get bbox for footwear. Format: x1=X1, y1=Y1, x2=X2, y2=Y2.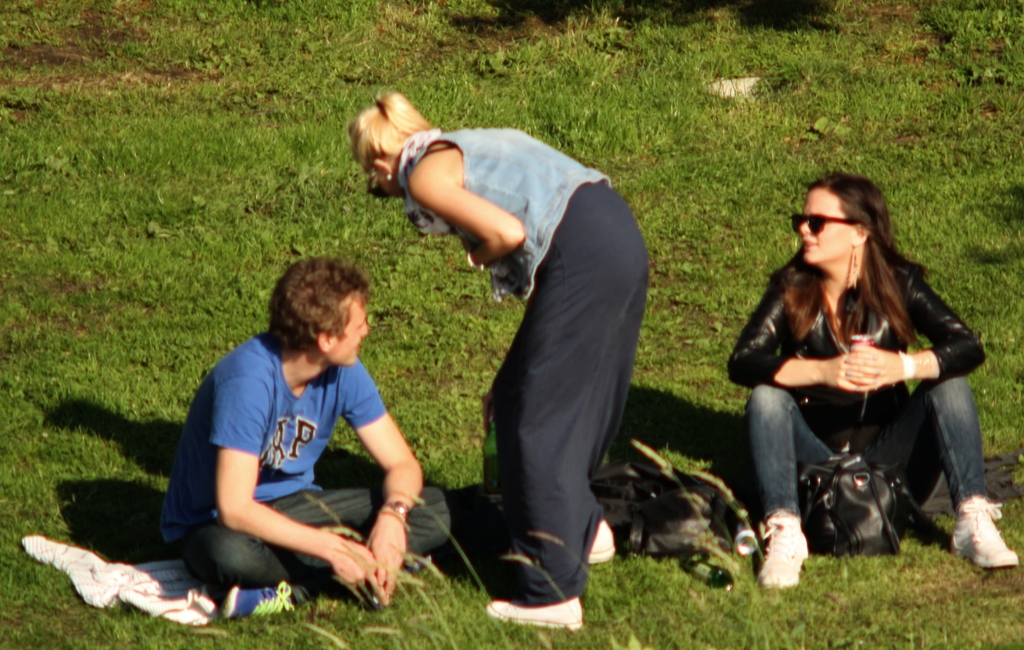
x1=500, y1=599, x2=586, y2=629.
